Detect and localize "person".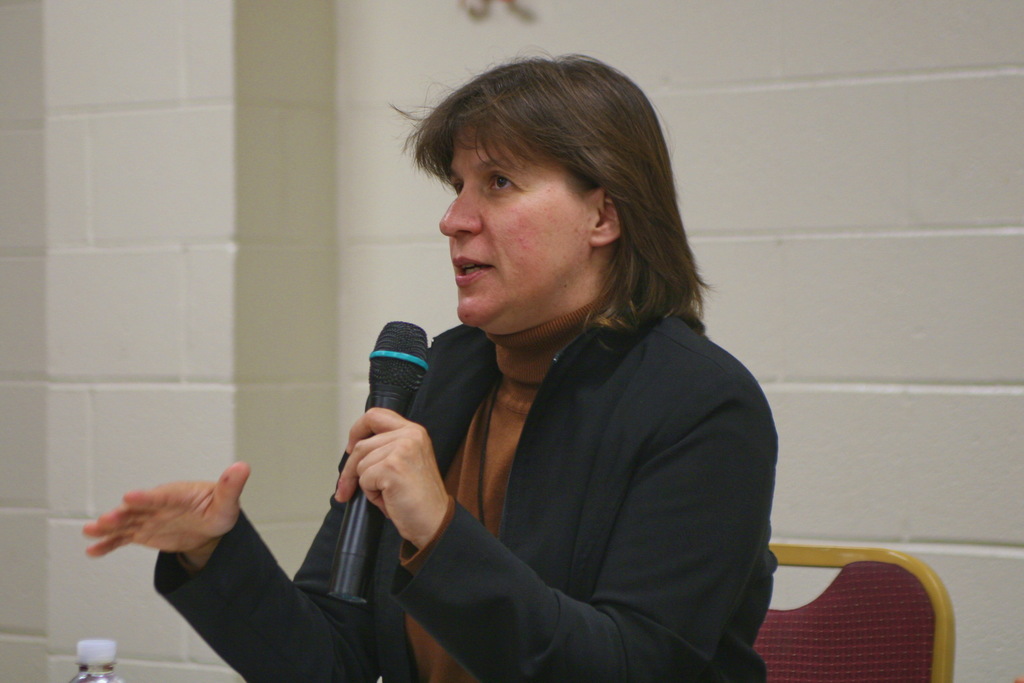
Localized at {"left": 82, "top": 45, "right": 779, "bottom": 682}.
